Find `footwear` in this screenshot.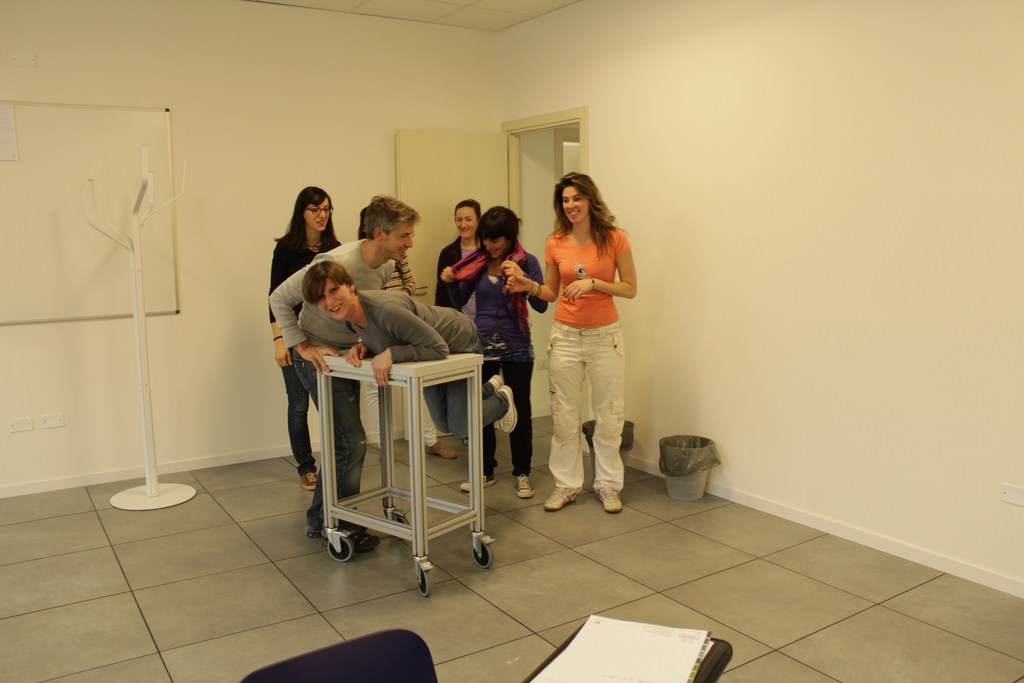
The bounding box for `footwear` is region(426, 441, 454, 454).
